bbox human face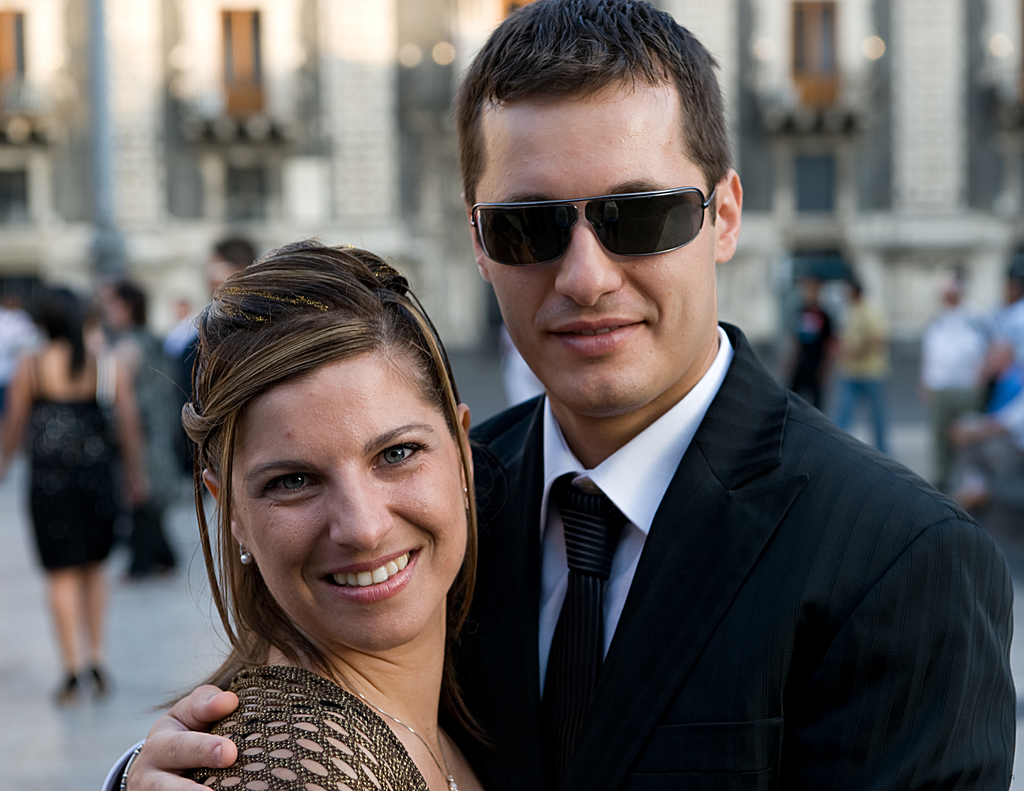
(left=486, top=93, right=713, bottom=411)
